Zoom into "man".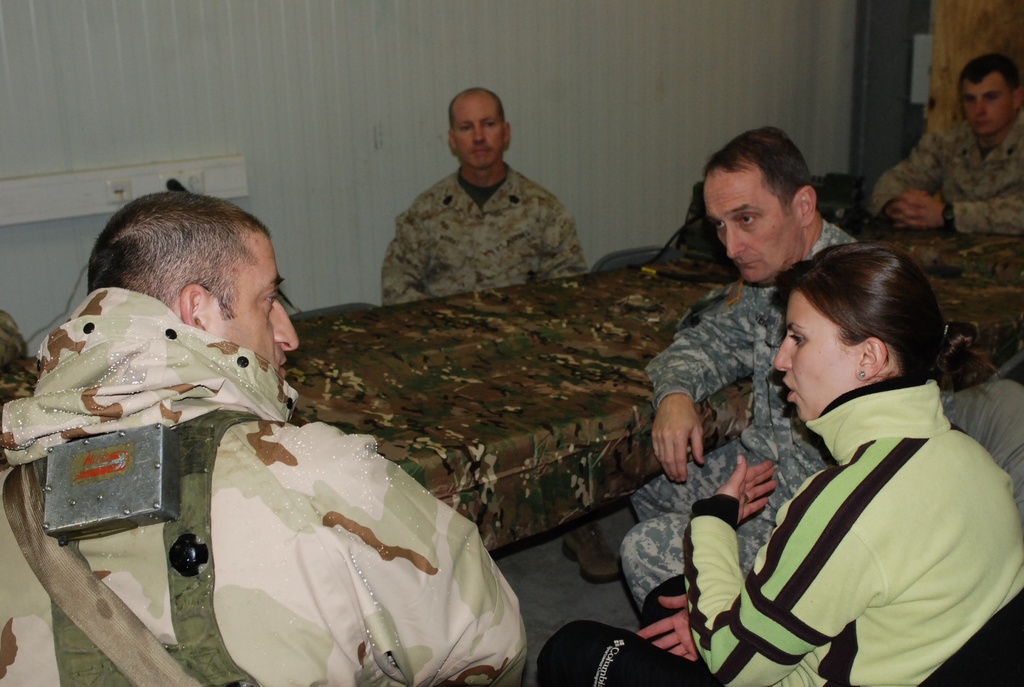
Zoom target: bbox=(619, 124, 955, 613).
